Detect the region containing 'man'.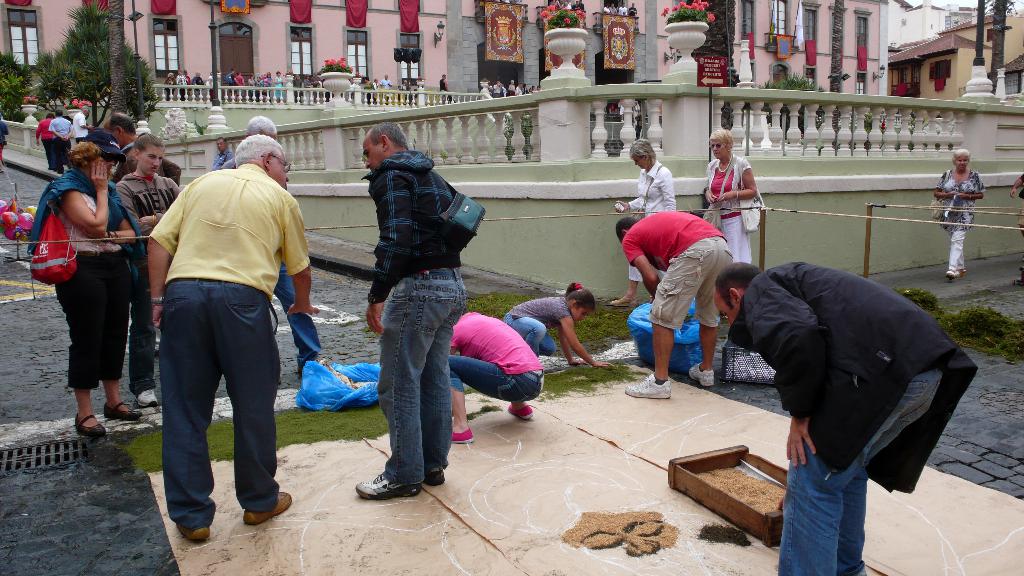
620:3:630:15.
